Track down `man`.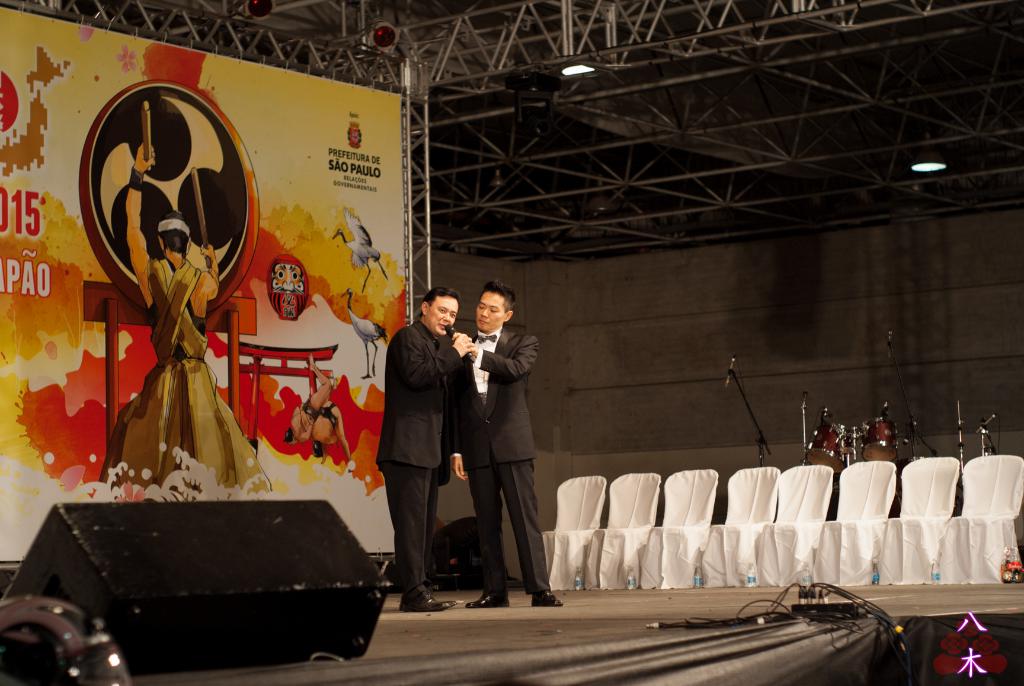
Tracked to 279,355,330,440.
